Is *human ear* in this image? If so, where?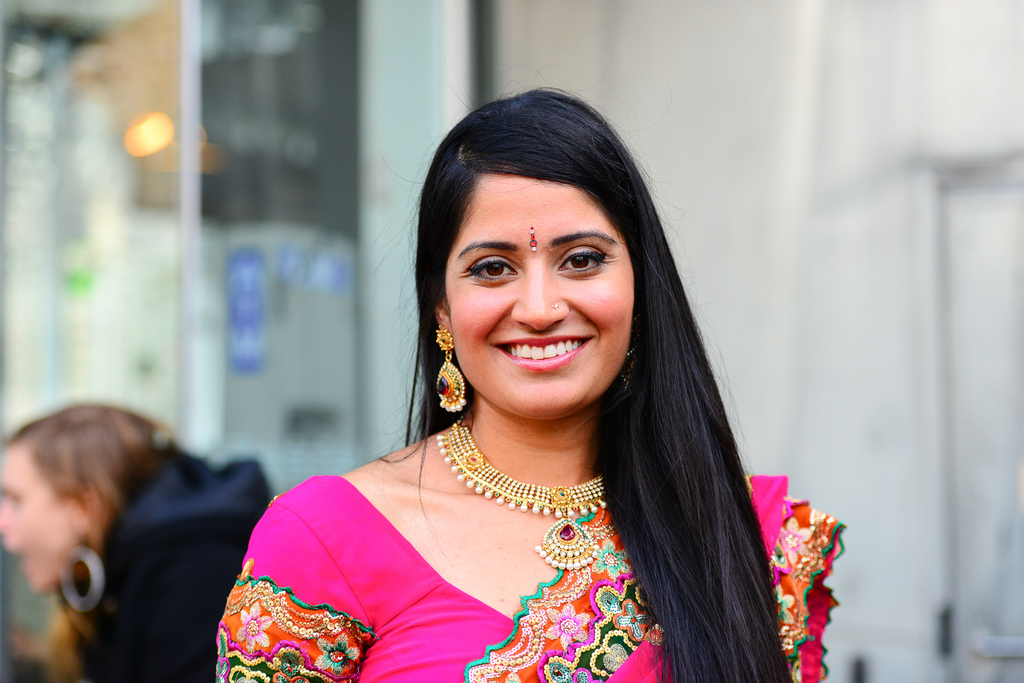
Yes, at bbox=[73, 480, 102, 540].
